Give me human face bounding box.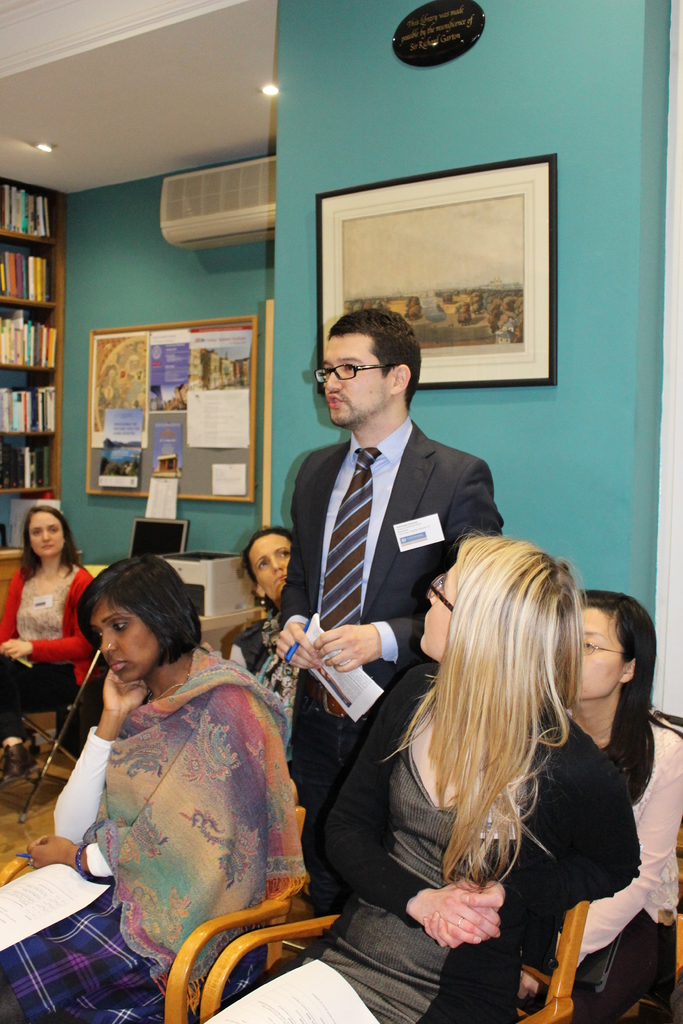
81:592:164:688.
